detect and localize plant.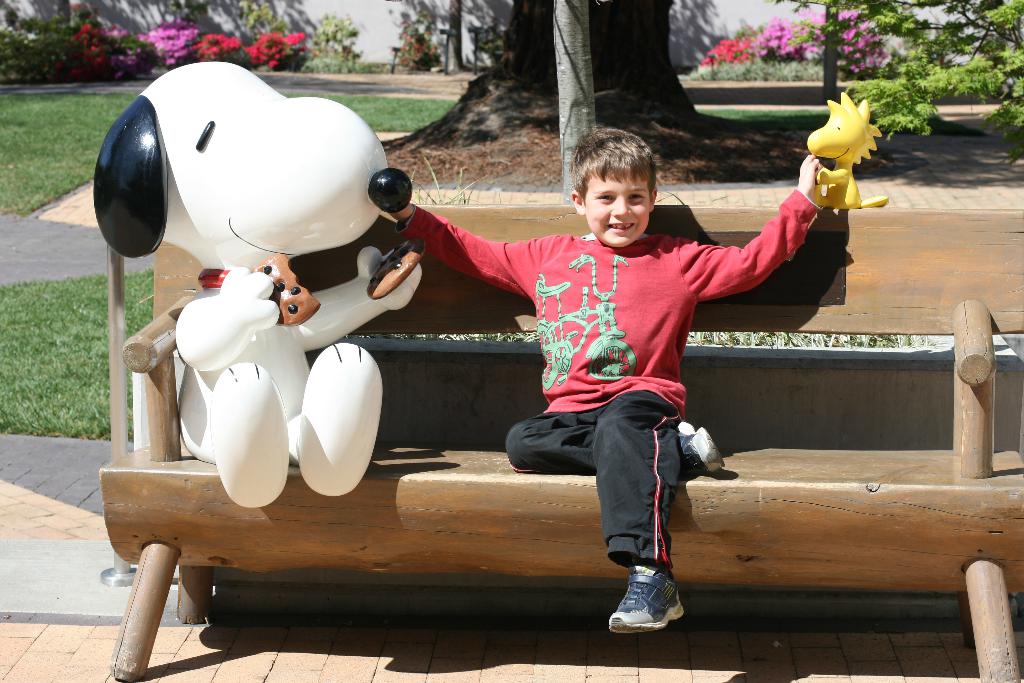
Localized at {"x1": 319, "y1": 9, "x2": 372, "y2": 72}.
